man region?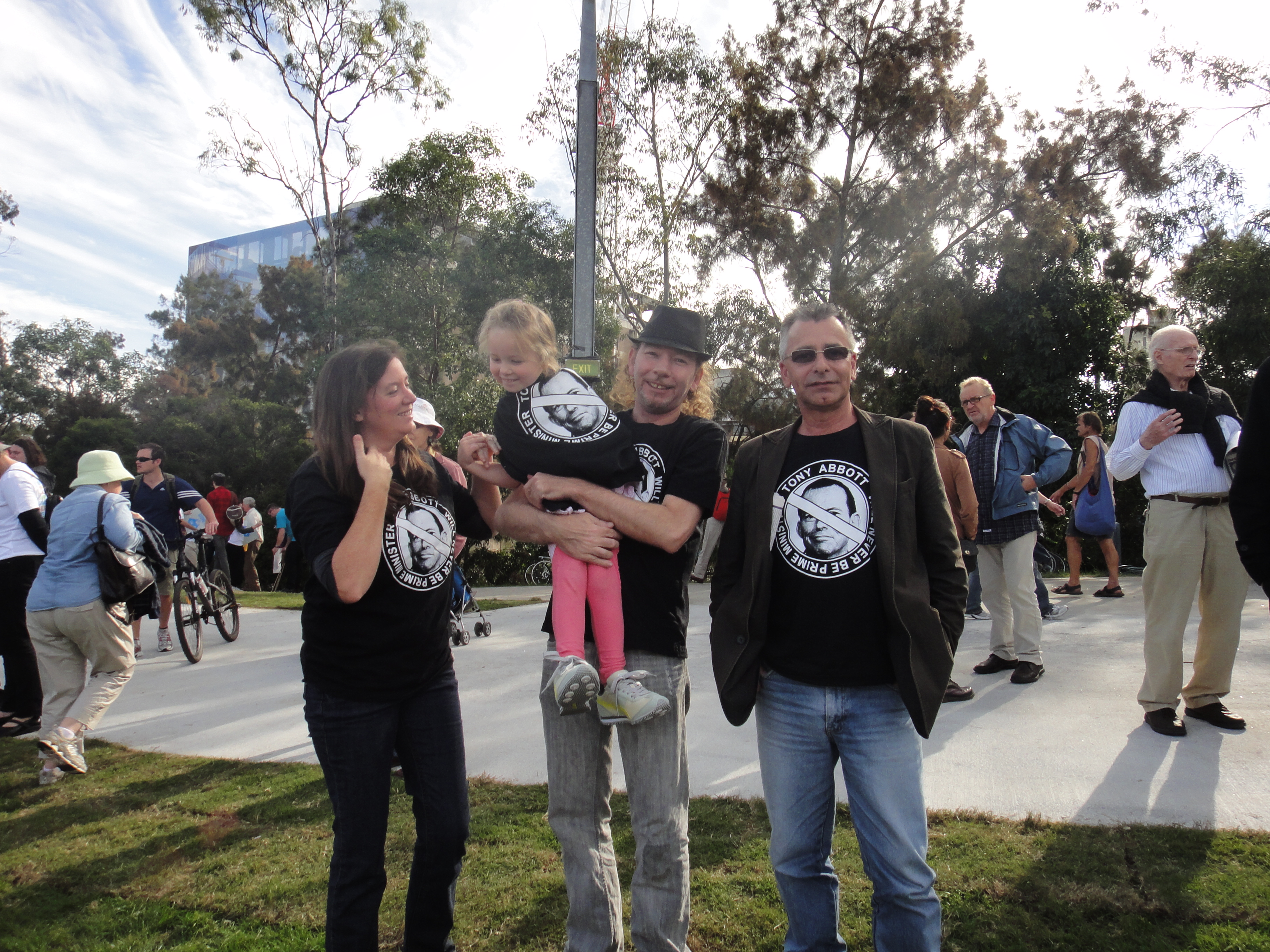
(334,128,374,244)
